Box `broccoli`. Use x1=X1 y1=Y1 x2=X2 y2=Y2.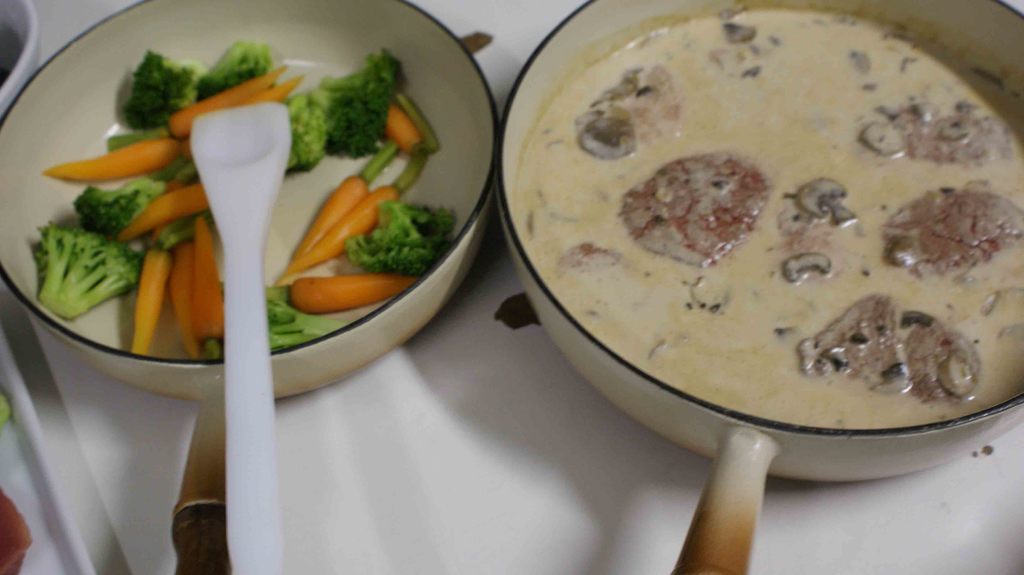
x1=194 y1=40 x2=271 y2=101.
